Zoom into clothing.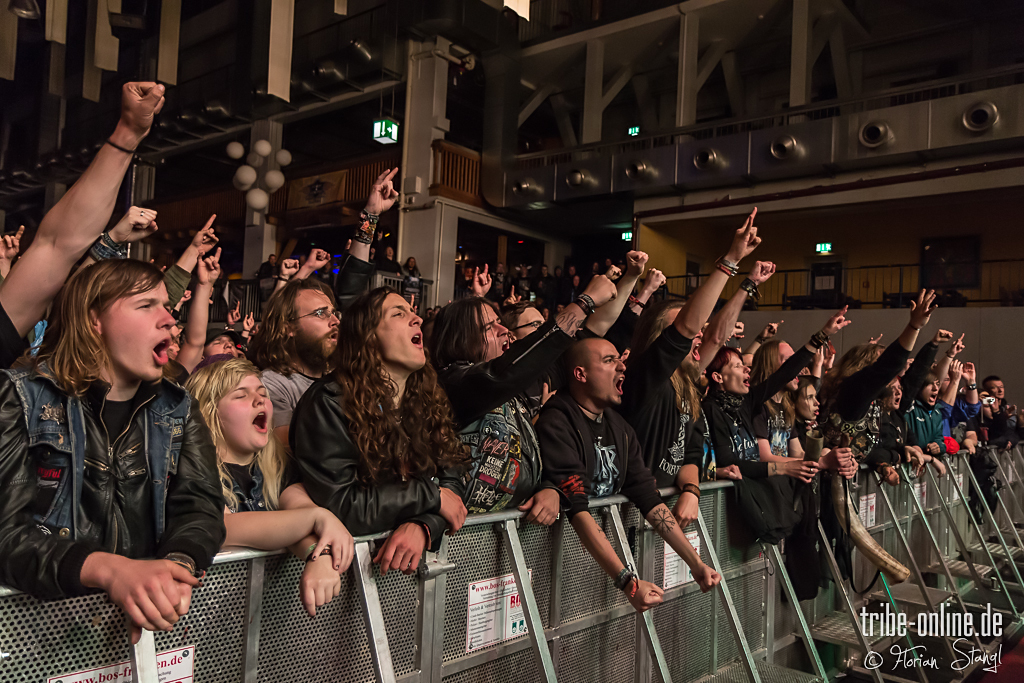
Zoom target: box(927, 403, 951, 436).
